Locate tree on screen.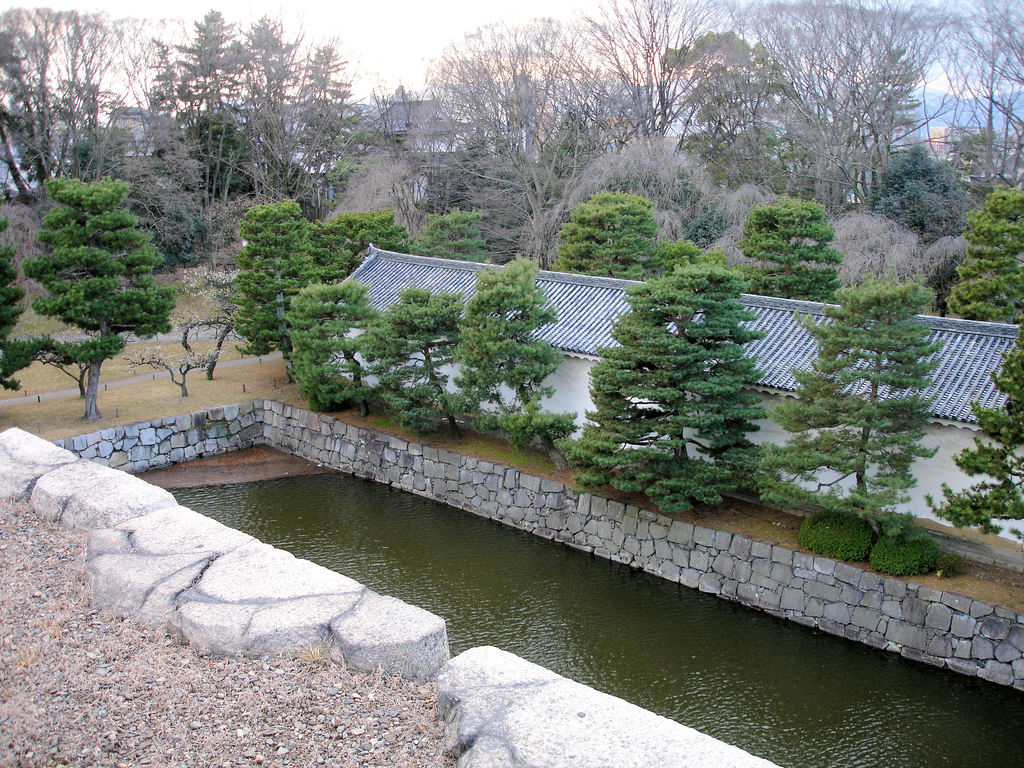
On screen at region(360, 278, 467, 431).
